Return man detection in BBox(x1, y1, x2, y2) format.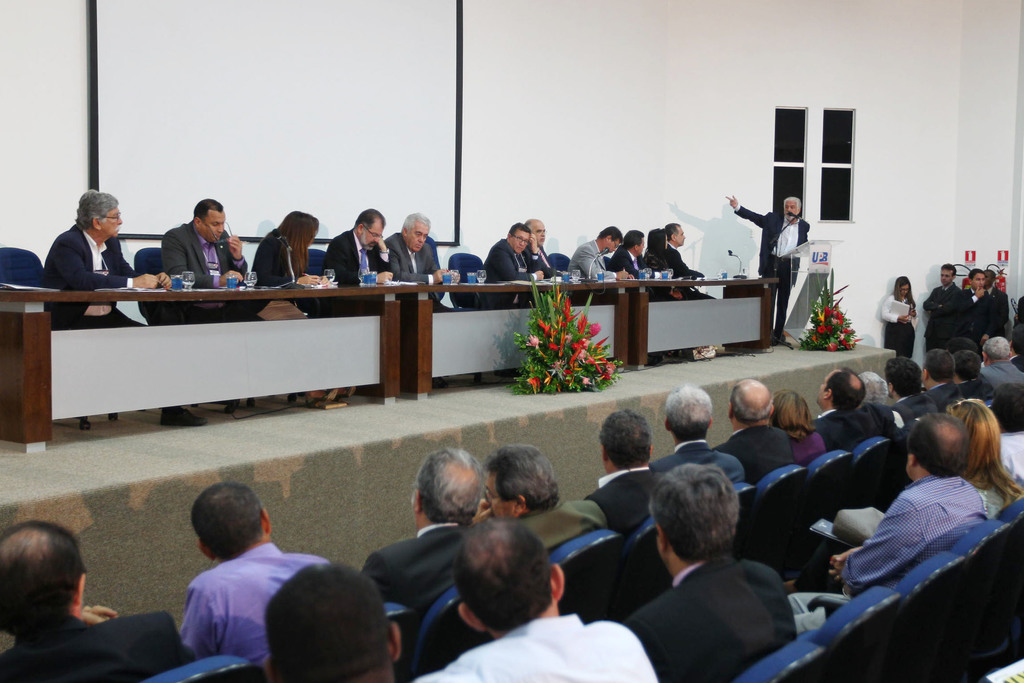
BBox(0, 514, 195, 682).
